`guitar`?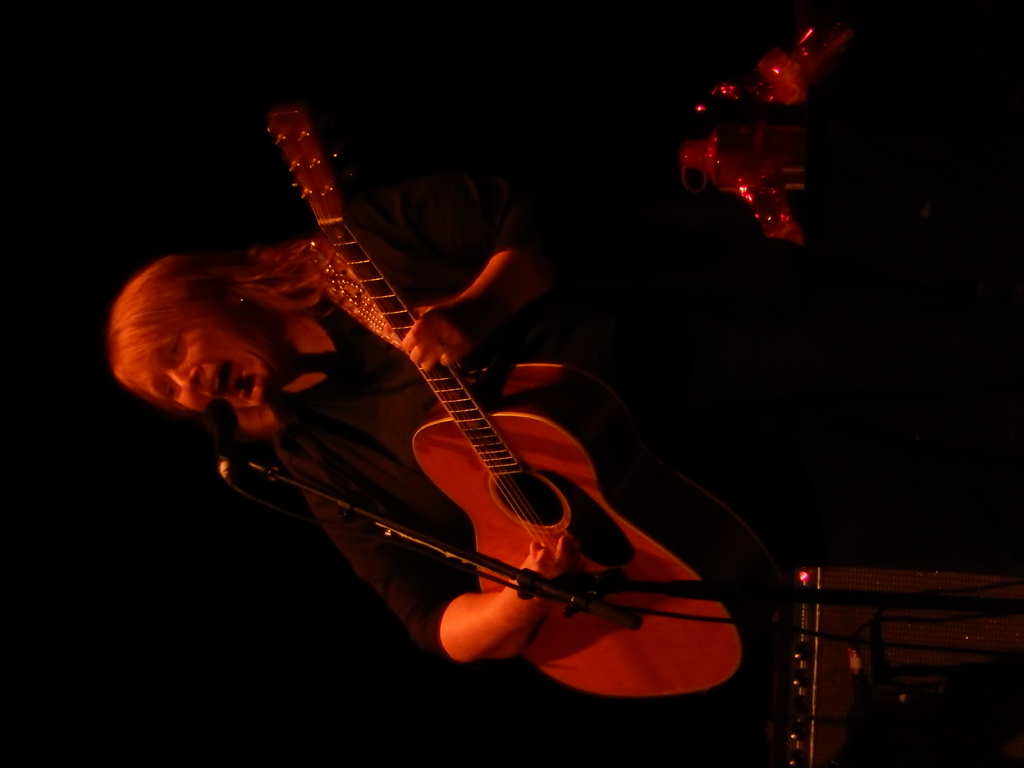
117, 129, 764, 694
